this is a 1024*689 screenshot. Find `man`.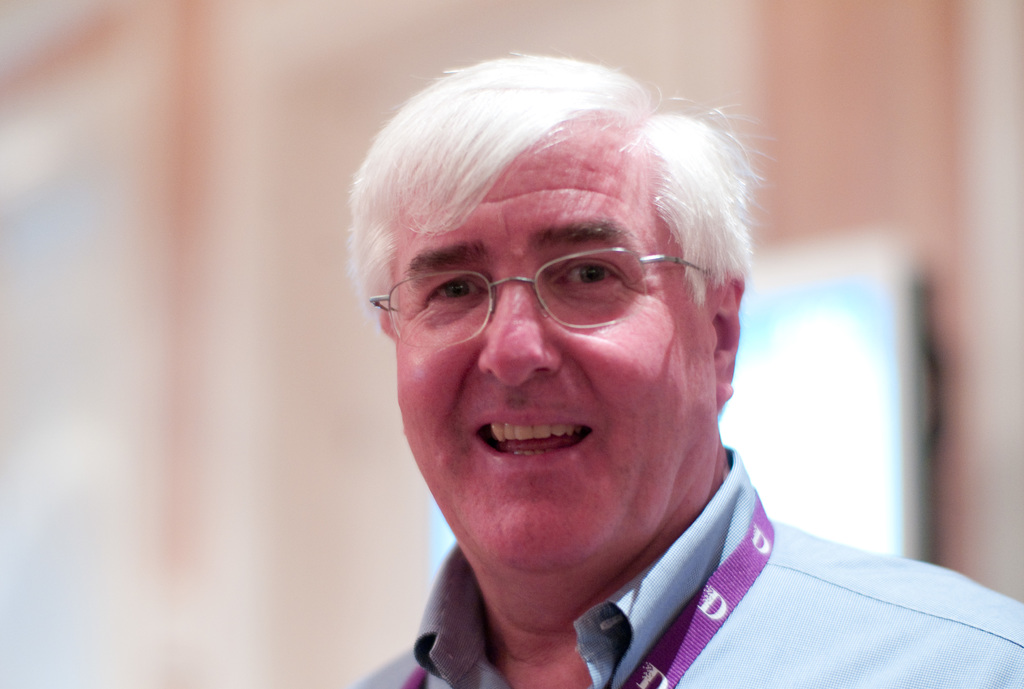
Bounding box: [x1=348, y1=48, x2=1023, y2=688].
